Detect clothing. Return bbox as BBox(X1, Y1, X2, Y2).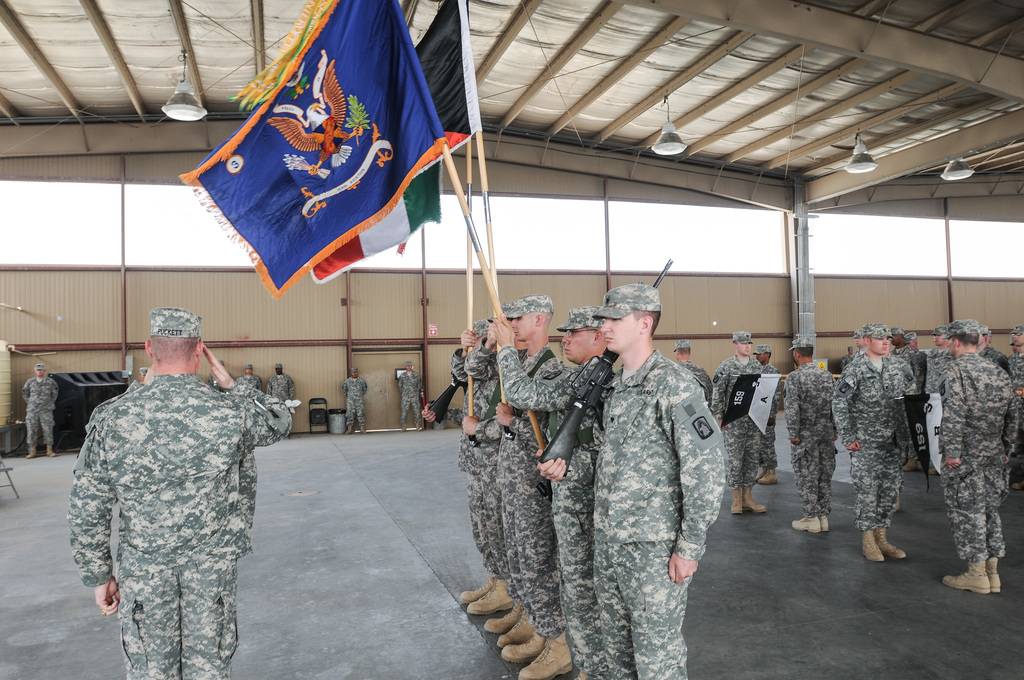
BBox(936, 348, 1023, 550).
